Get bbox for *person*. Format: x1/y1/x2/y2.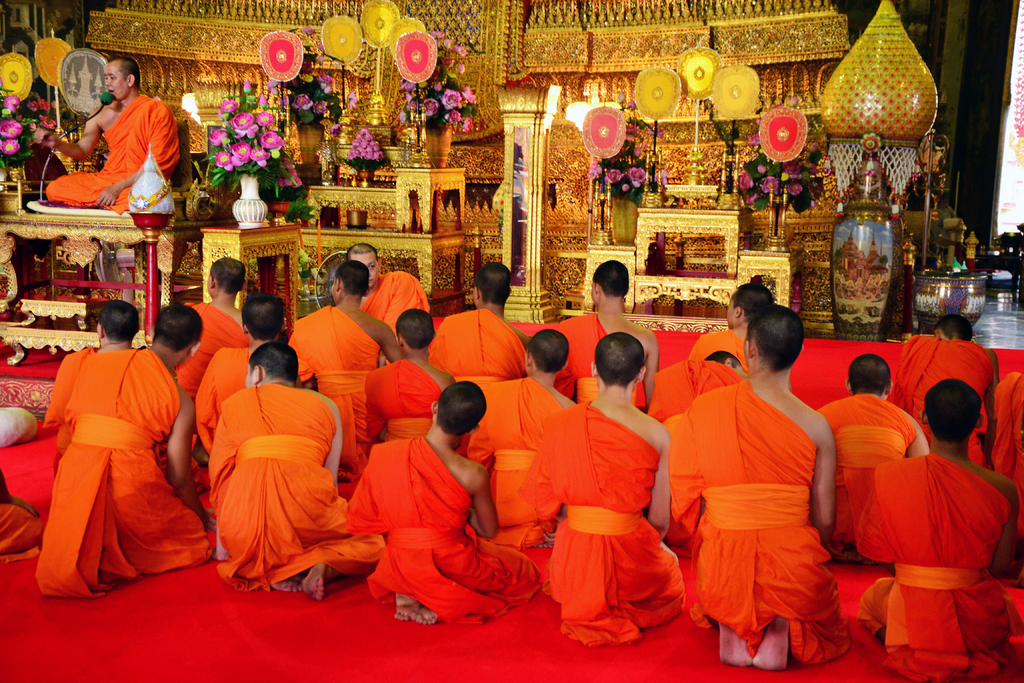
194/291/301/453.
